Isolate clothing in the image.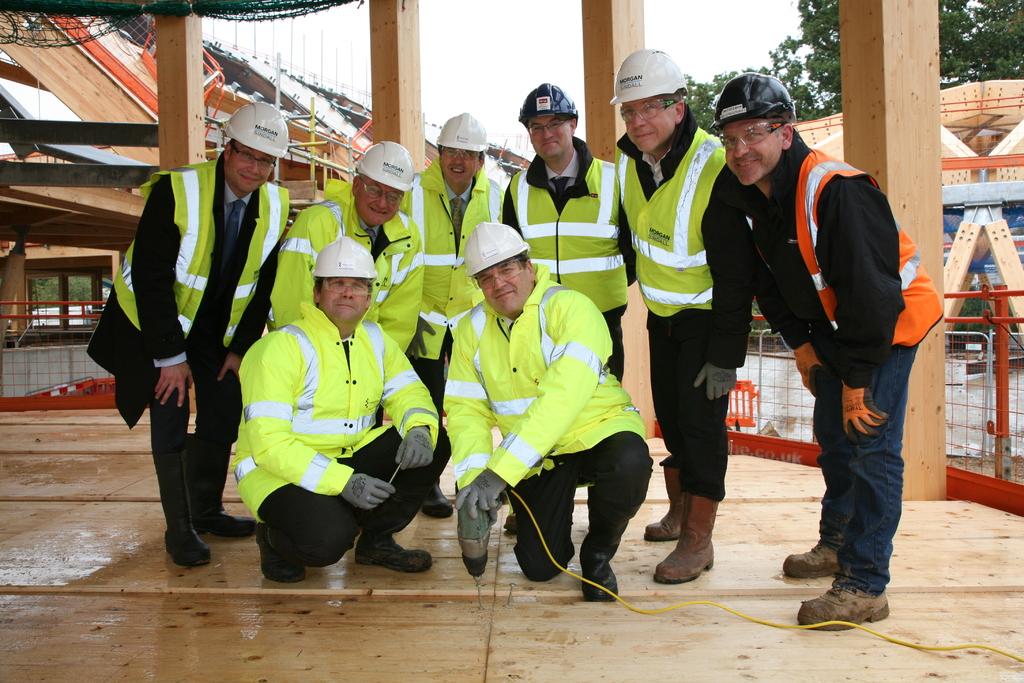
Isolated region: left=740, top=126, right=945, bottom=595.
